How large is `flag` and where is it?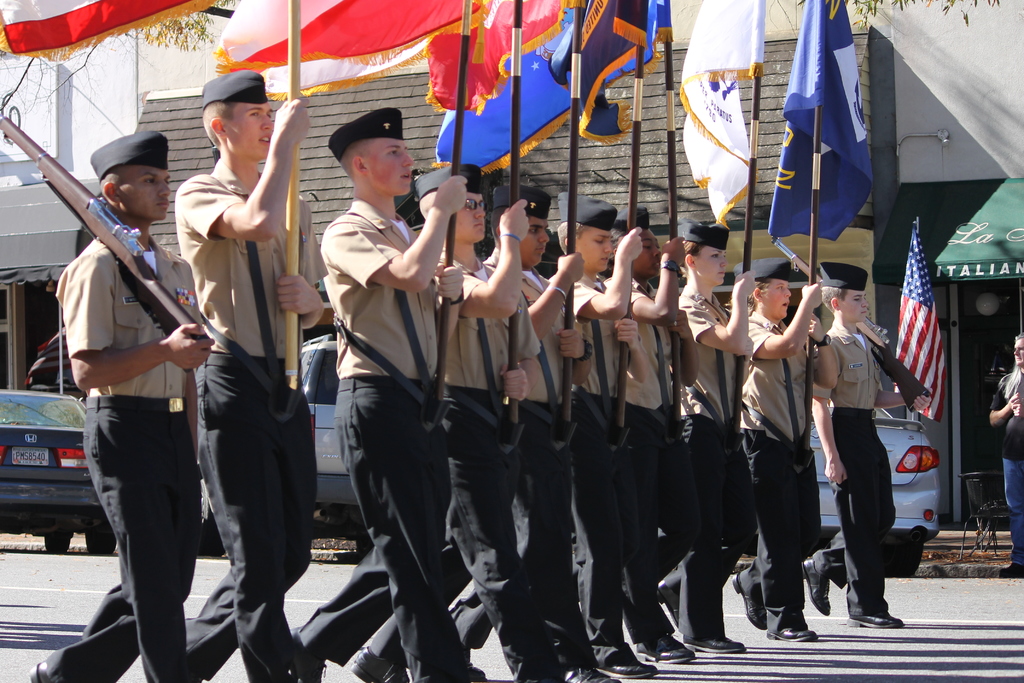
Bounding box: <bbox>426, 0, 567, 115</bbox>.
